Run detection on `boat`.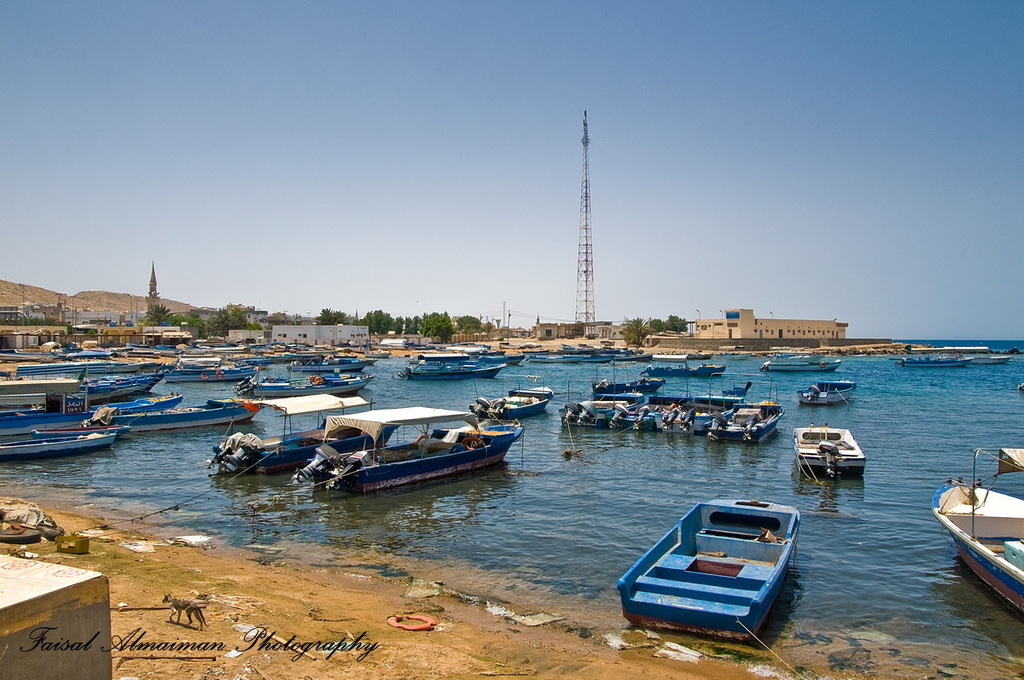
Result: bbox=[940, 439, 1023, 618].
